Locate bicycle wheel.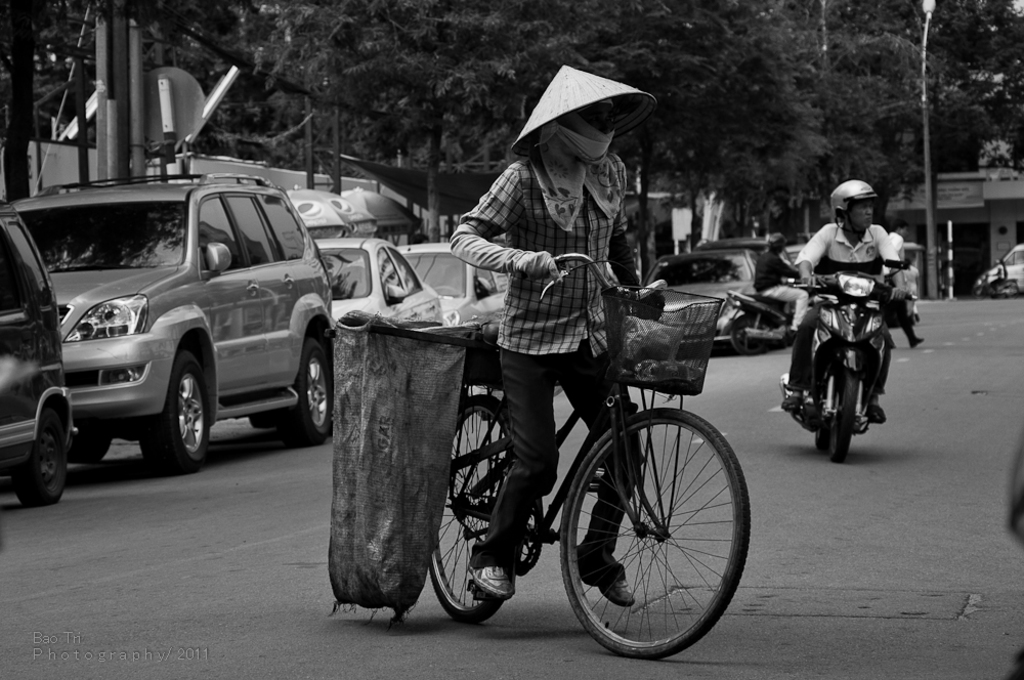
Bounding box: detection(425, 396, 524, 621).
